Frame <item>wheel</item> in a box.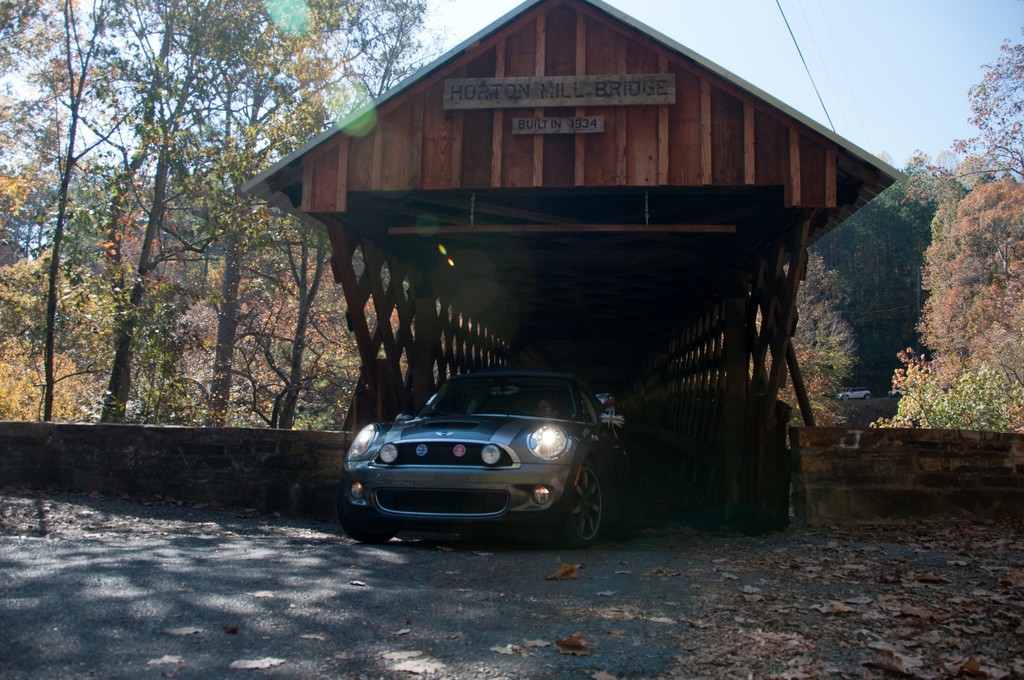
[x1=337, y1=483, x2=396, y2=544].
